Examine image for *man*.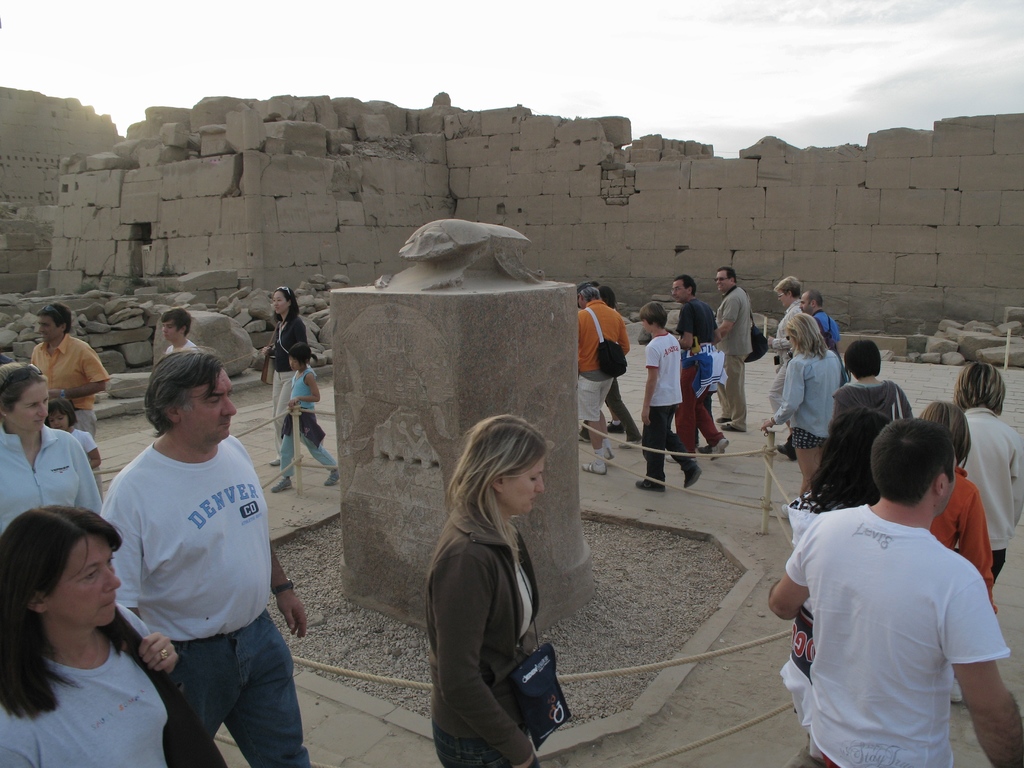
Examination result: 580, 282, 630, 476.
